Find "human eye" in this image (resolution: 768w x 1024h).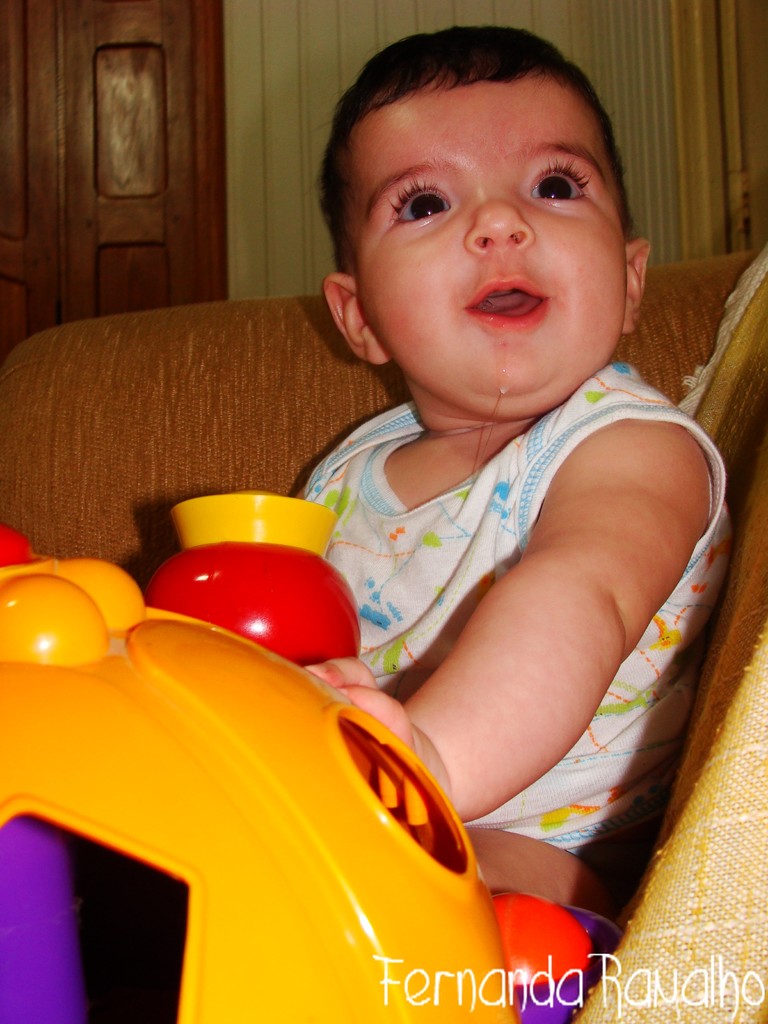
{"left": 387, "top": 182, "right": 455, "bottom": 232}.
